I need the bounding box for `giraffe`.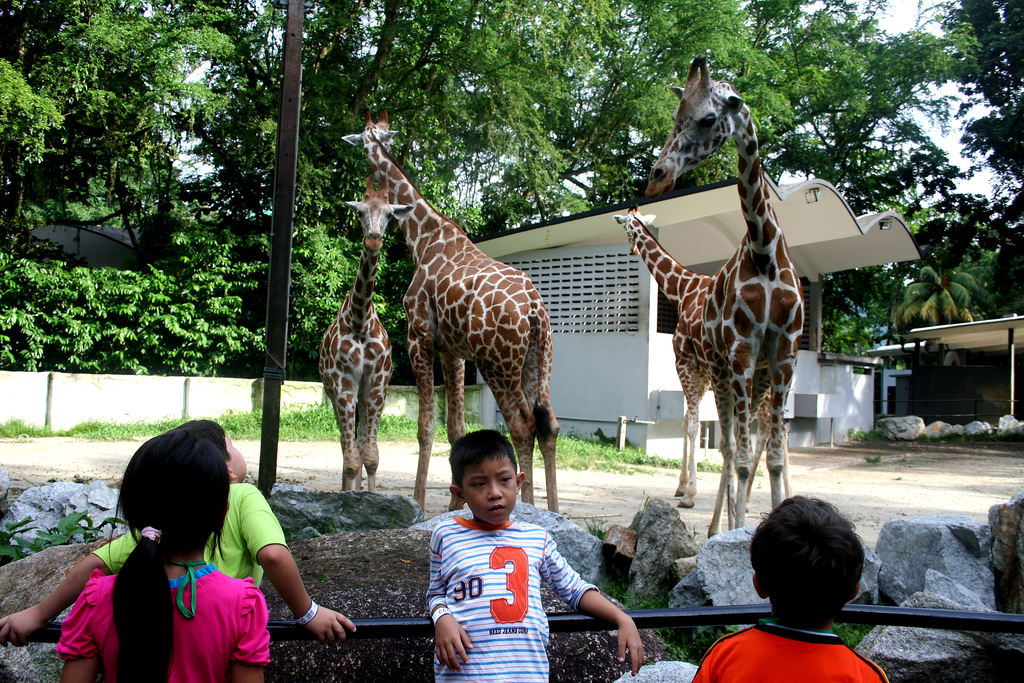
Here it is: [left=317, top=169, right=412, bottom=491].
